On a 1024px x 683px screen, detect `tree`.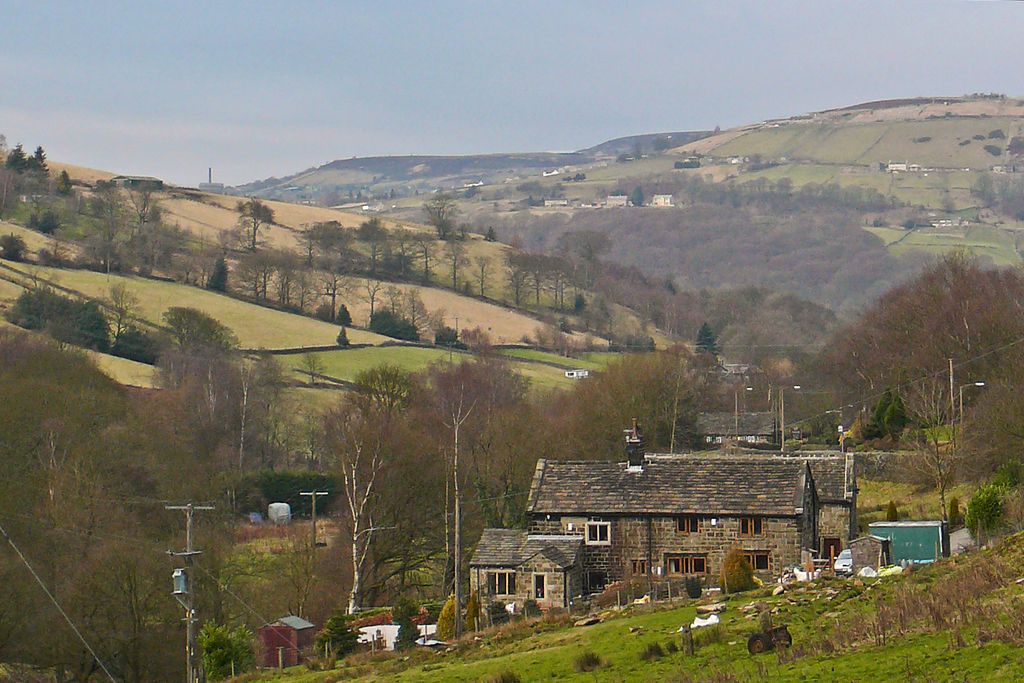
<bbox>194, 618, 254, 673</bbox>.
